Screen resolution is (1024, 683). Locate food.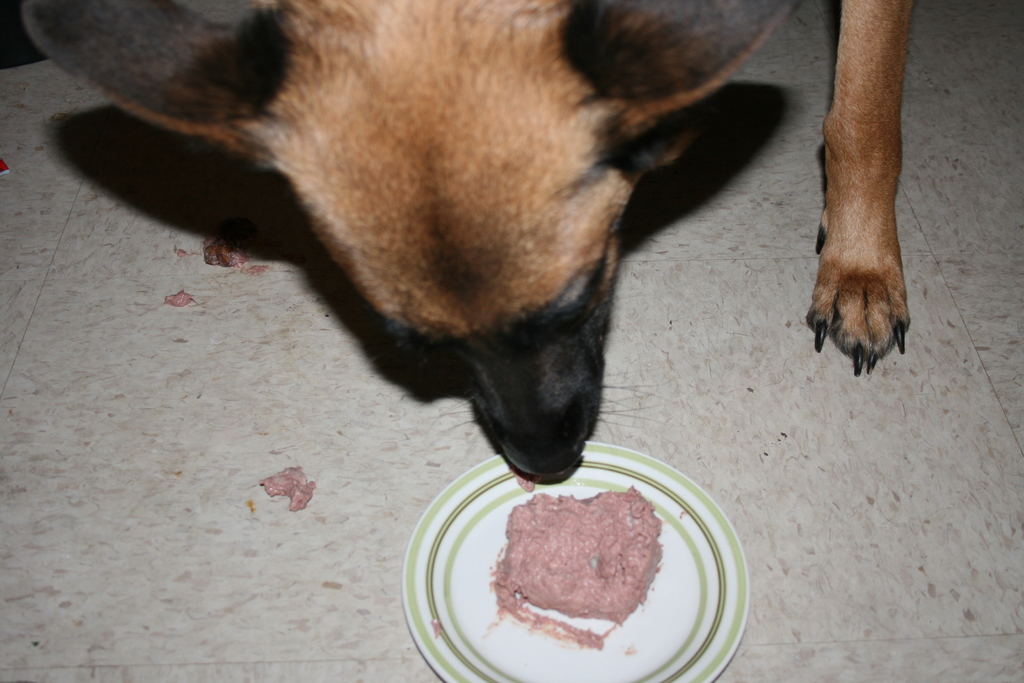
box=[488, 451, 718, 651].
